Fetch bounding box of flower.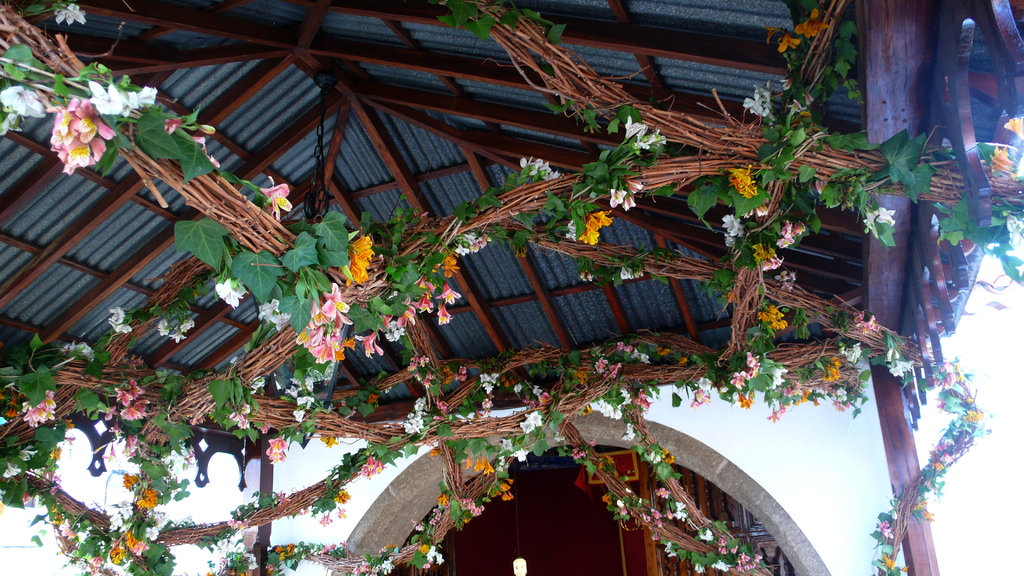
Bbox: (x1=124, y1=470, x2=136, y2=489).
